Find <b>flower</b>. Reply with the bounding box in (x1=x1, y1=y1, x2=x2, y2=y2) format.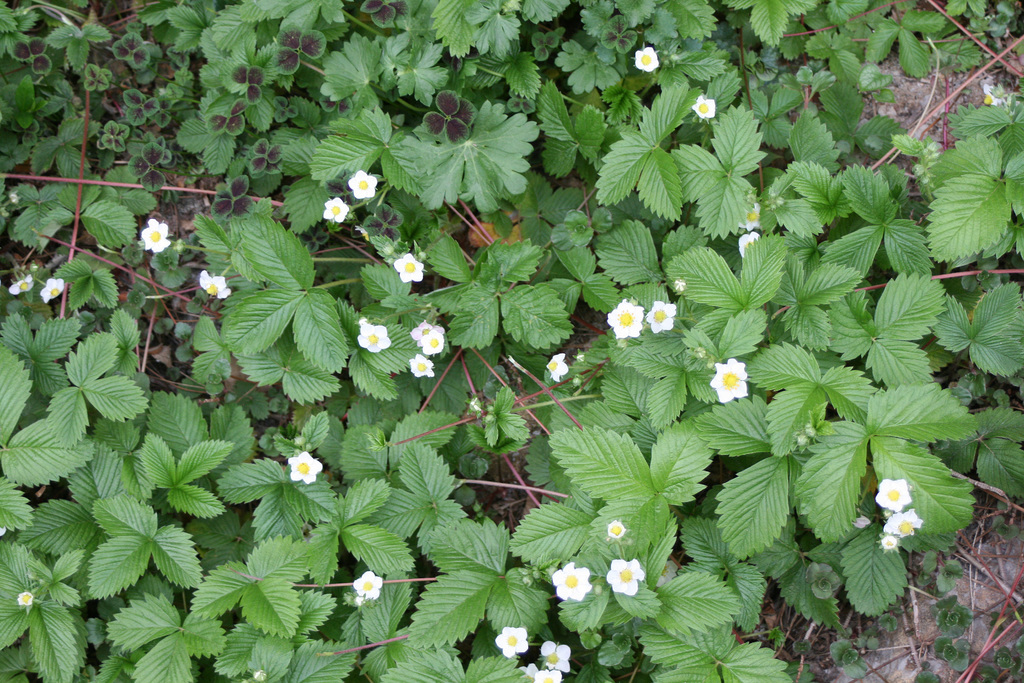
(x1=599, y1=555, x2=641, y2=597).
